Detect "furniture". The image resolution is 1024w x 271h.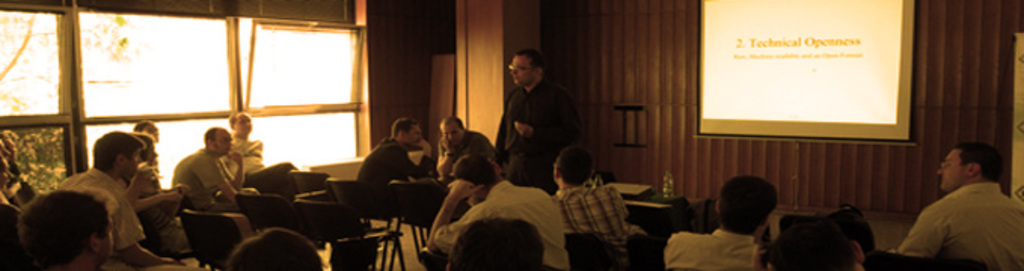
<bbox>175, 208, 240, 269</bbox>.
